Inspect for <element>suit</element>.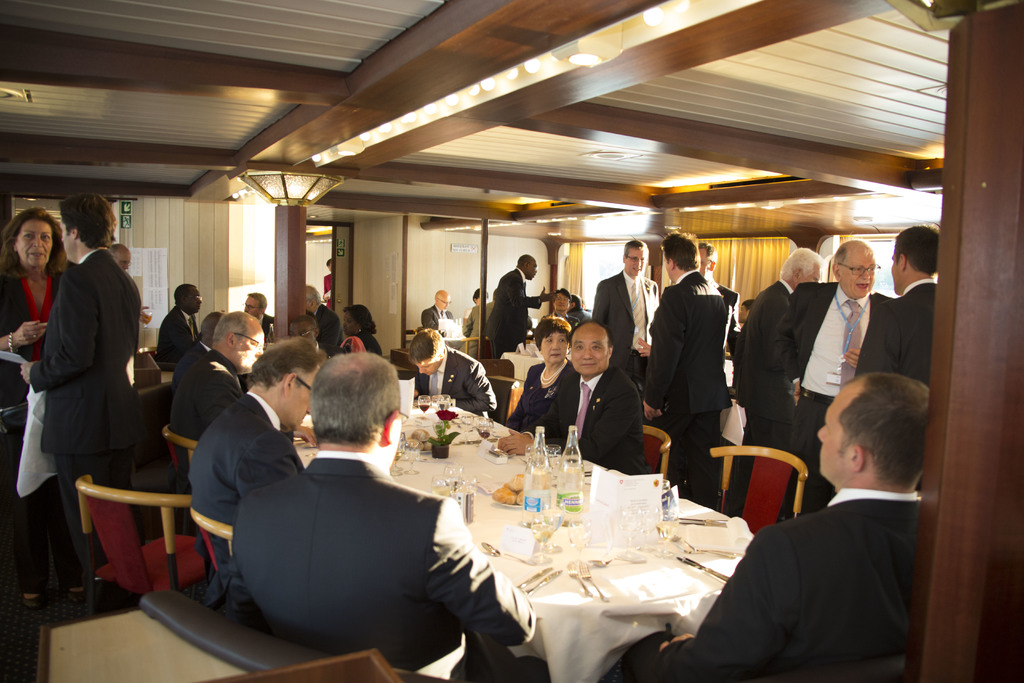
Inspection: locate(152, 306, 209, 373).
